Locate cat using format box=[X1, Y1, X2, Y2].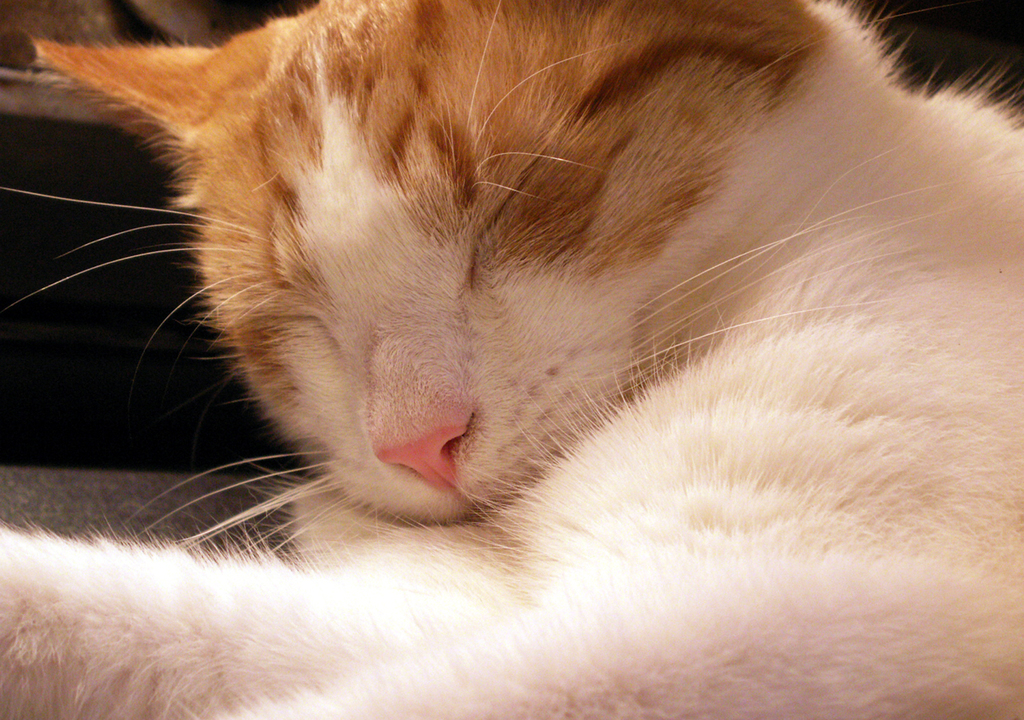
box=[0, 0, 1023, 719].
